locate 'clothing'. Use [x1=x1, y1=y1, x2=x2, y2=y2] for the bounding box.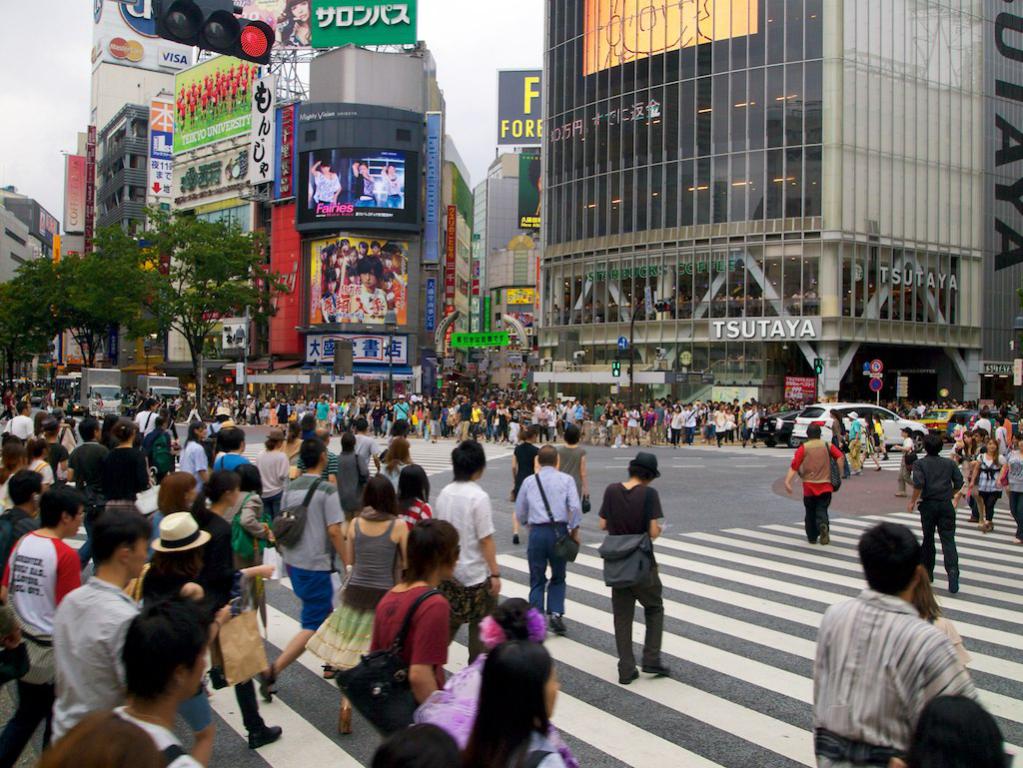
[x1=893, y1=437, x2=918, y2=475].
